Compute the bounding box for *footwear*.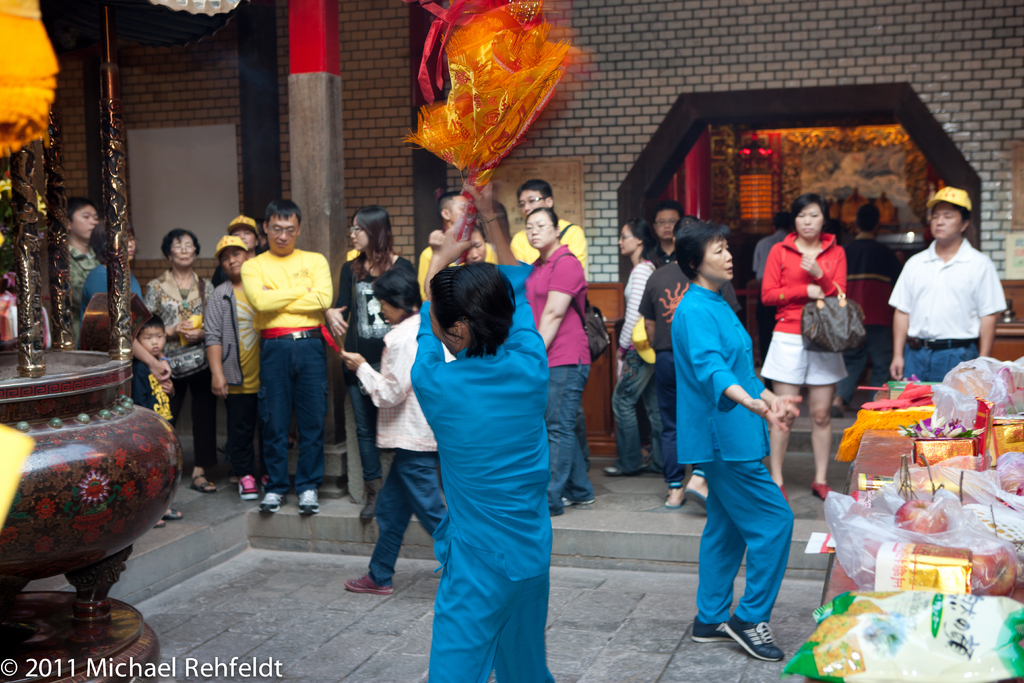
(left=158, top=503, right=180, bottom=522).
